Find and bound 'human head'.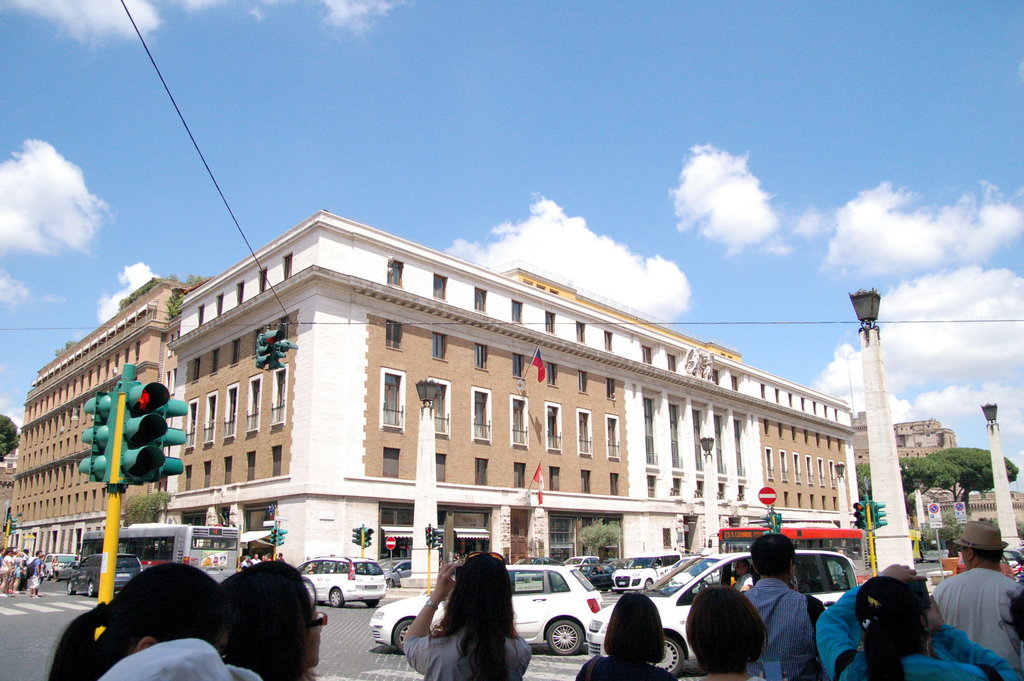
Bound: bbox=[695, 593, 775, 677].
